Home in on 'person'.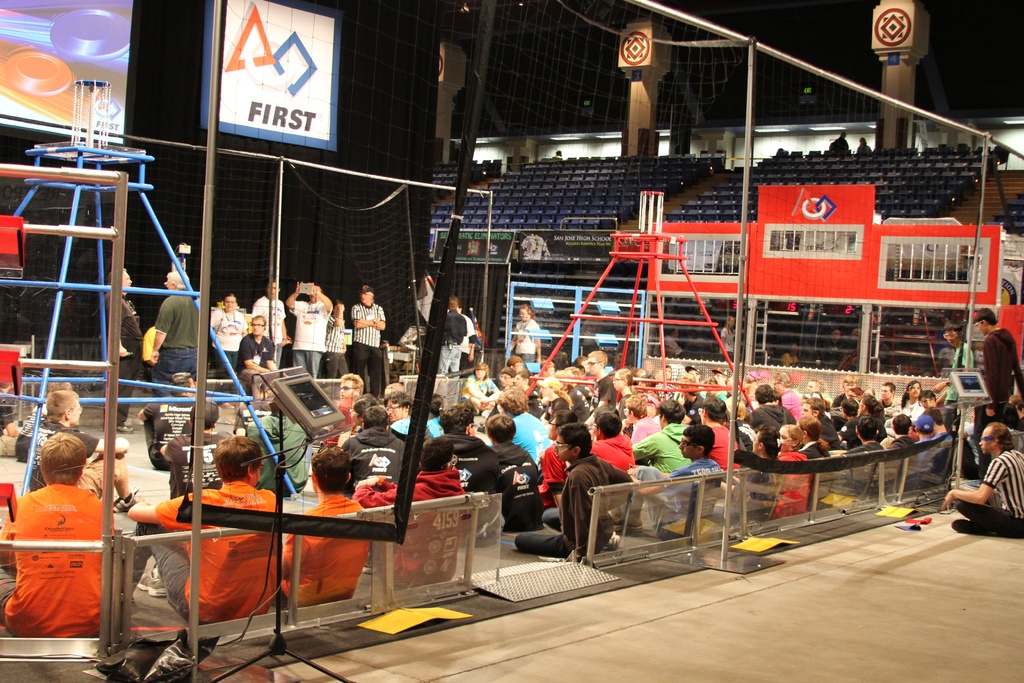
Homed in at [850, 413, 881, 503].
